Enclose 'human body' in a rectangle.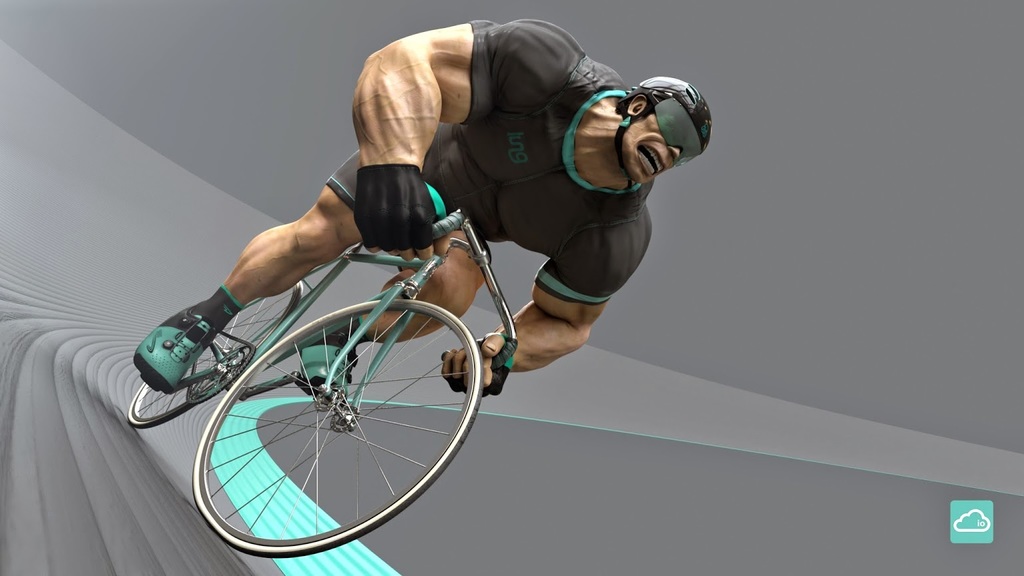
l=138, t=13, r=708, b=401.
